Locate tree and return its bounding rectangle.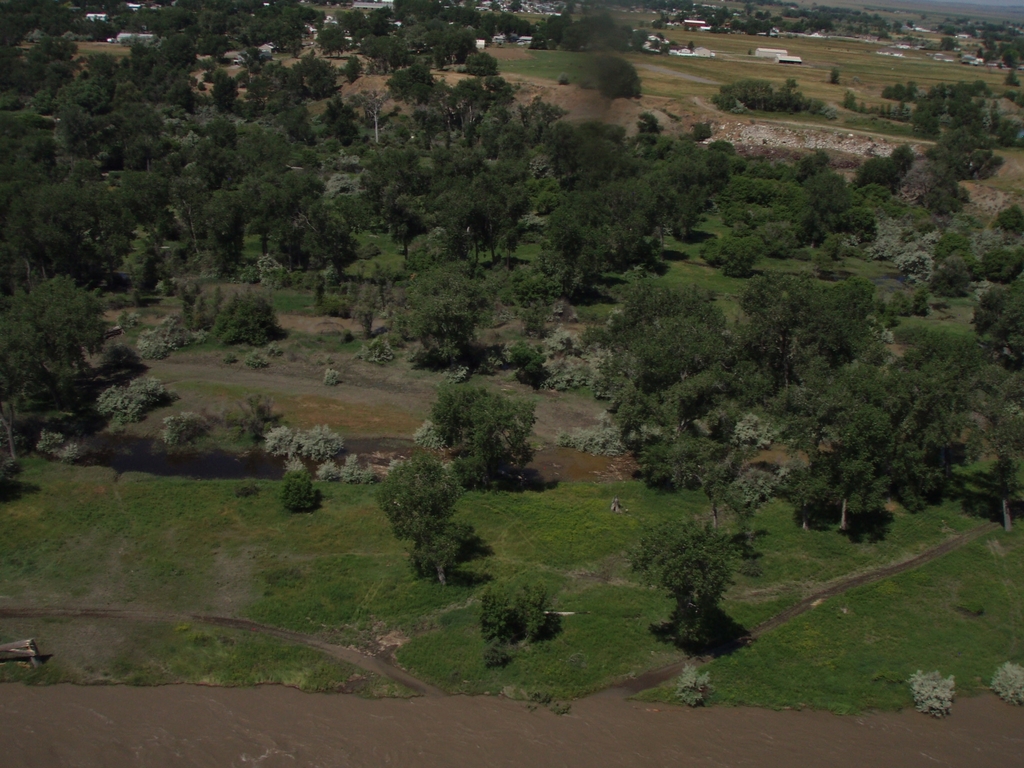
pyautogui.locateOnScreen(563, 12, 625, 54).
